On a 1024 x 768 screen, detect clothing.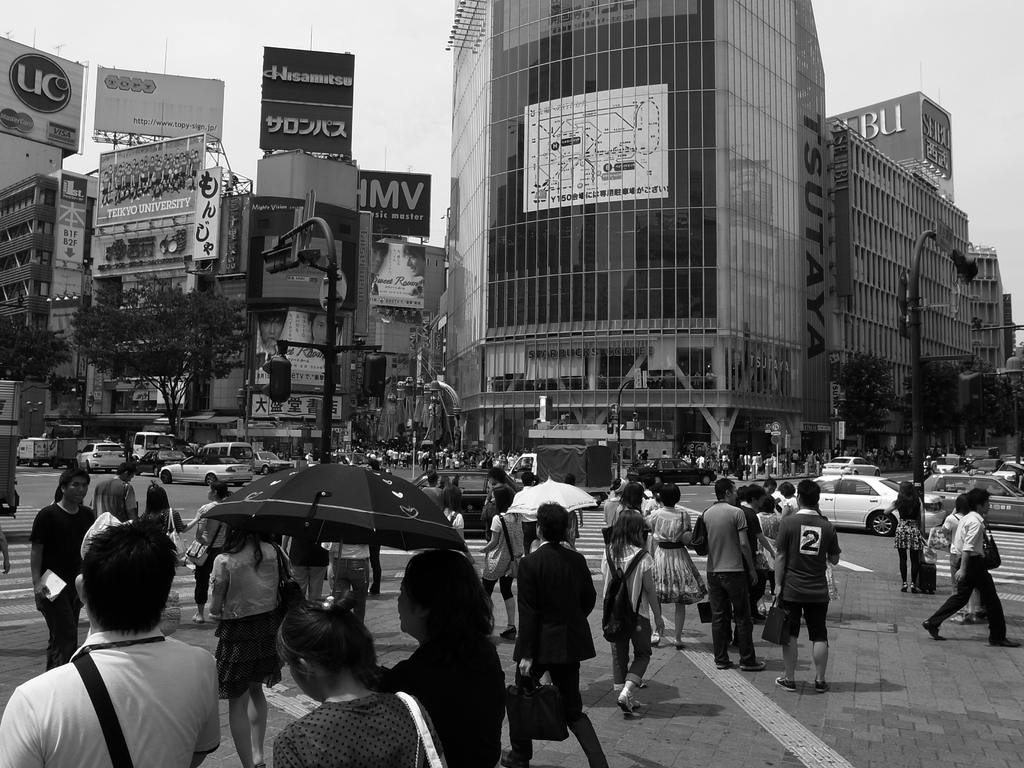
[x1=194, y1=495, x2=230, y2=616].
